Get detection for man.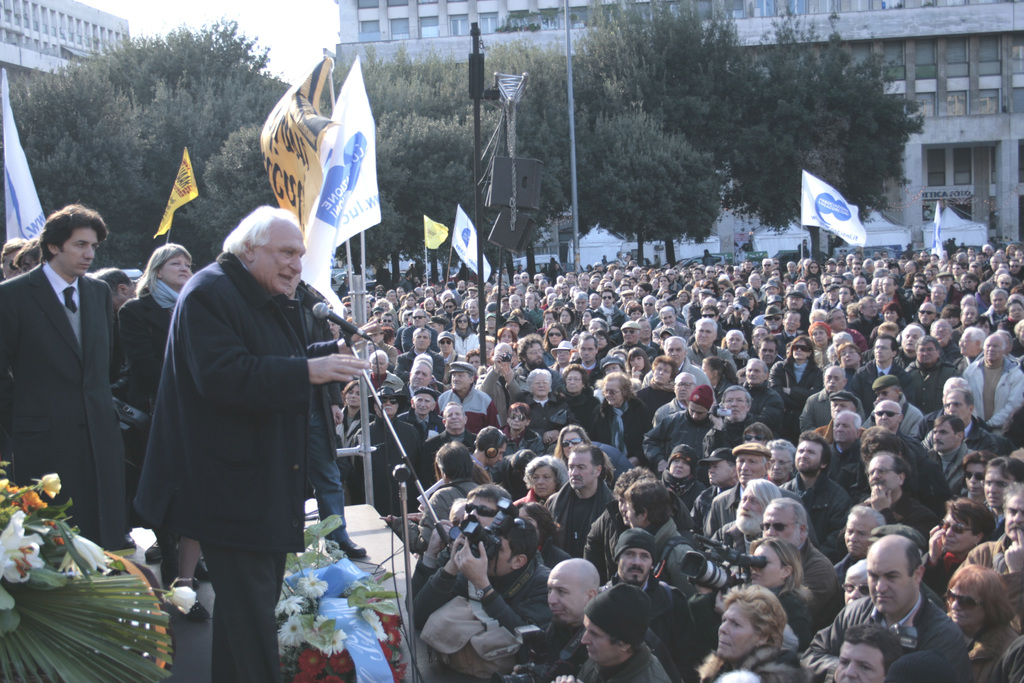
Detection: 100,269,141,313.
